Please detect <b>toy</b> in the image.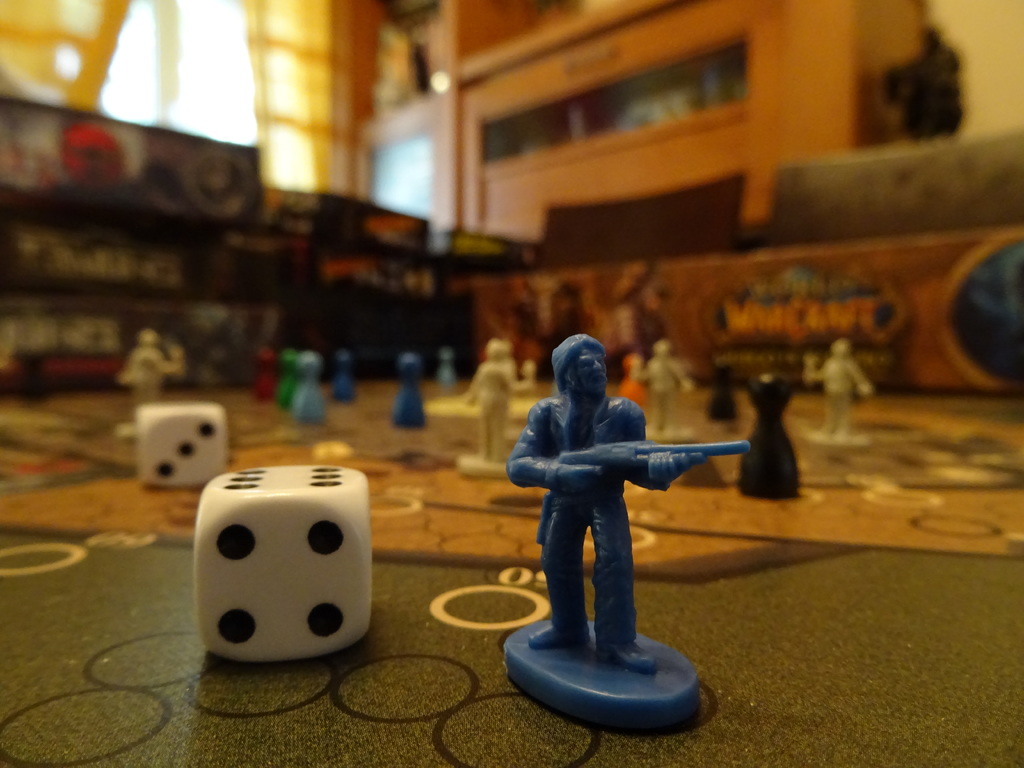
(left=806, top=339, right=878, bottom=438).
